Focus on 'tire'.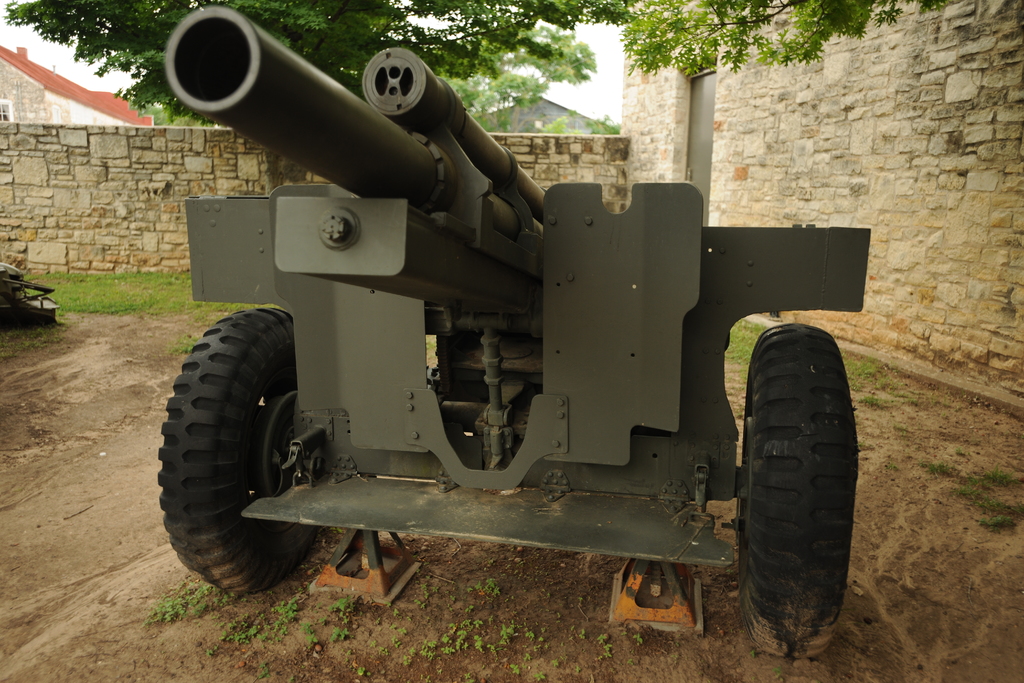
Focused at detection(156, 308, 324, 598).
